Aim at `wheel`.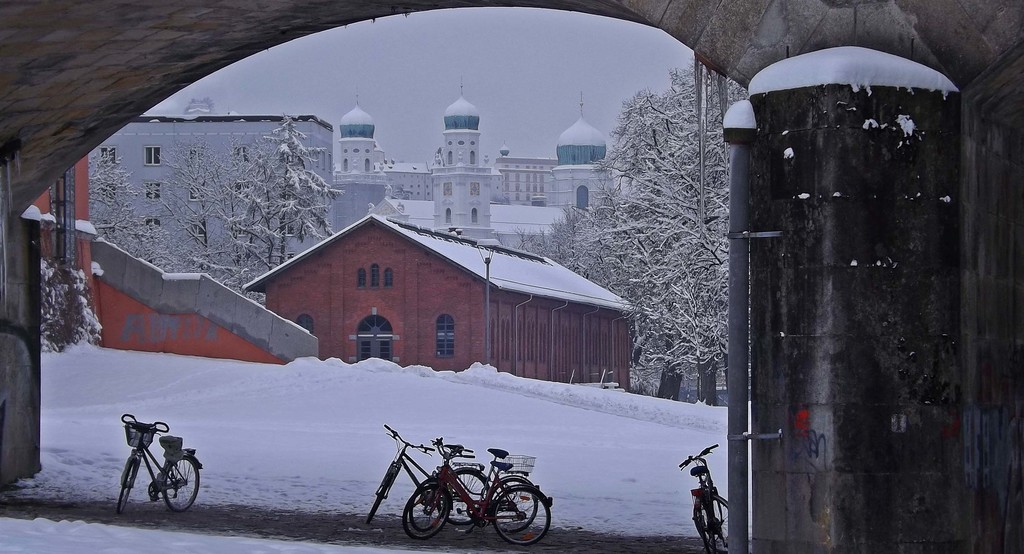
Aimed at BBox(439, 471, 490, 524).
